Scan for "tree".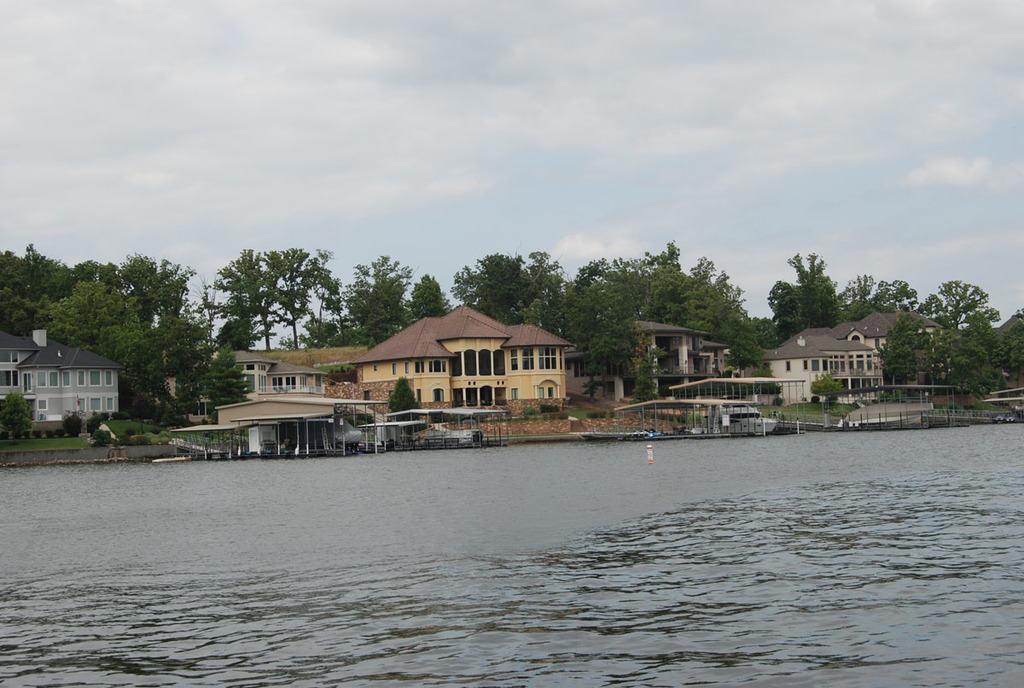
Scan result: (x1=876, y1=309, x2=913, y2=382).
